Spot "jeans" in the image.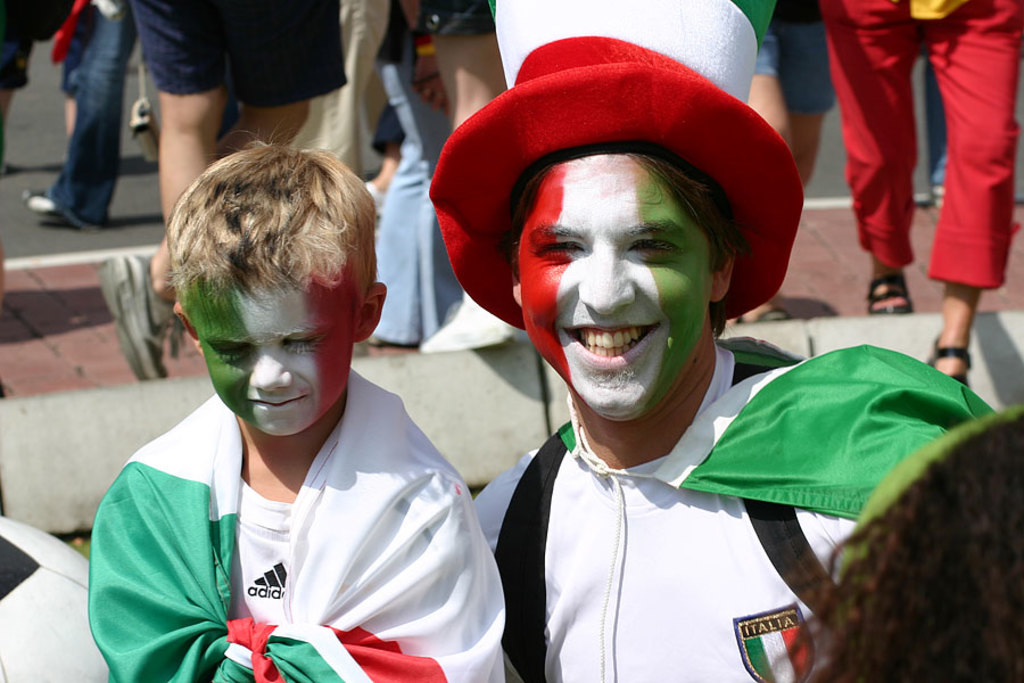
"jeans" found at detection(30, 16, 143, 216).
